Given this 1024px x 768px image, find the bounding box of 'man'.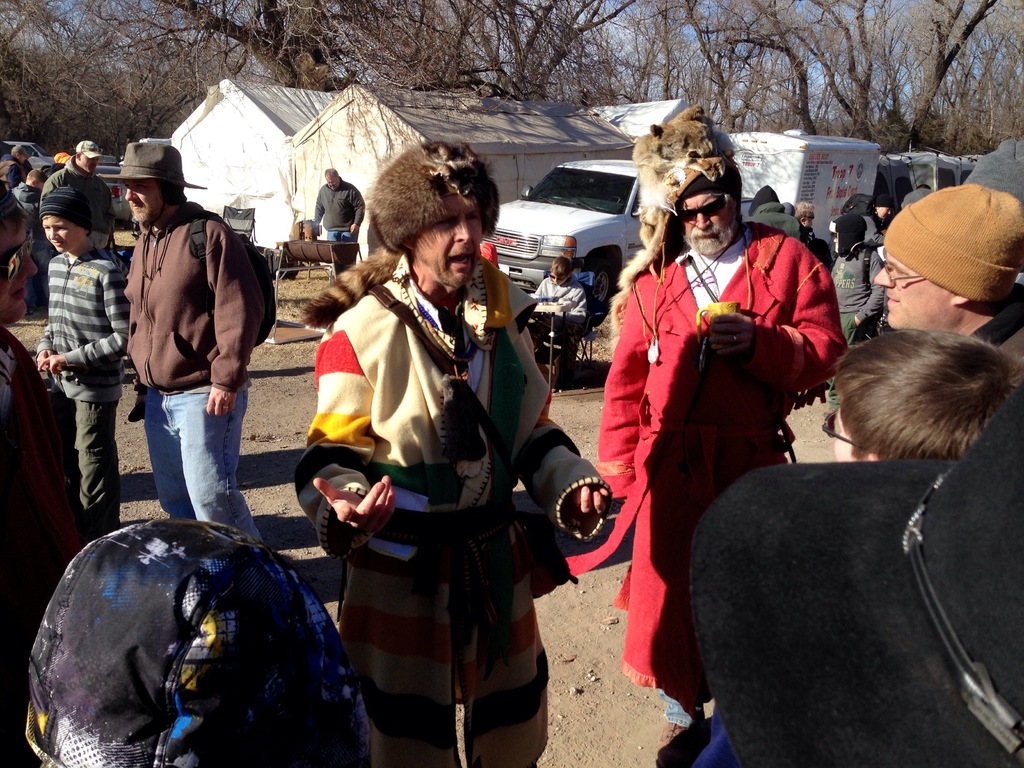
<region>963, 134, 1023, 202</region>.
